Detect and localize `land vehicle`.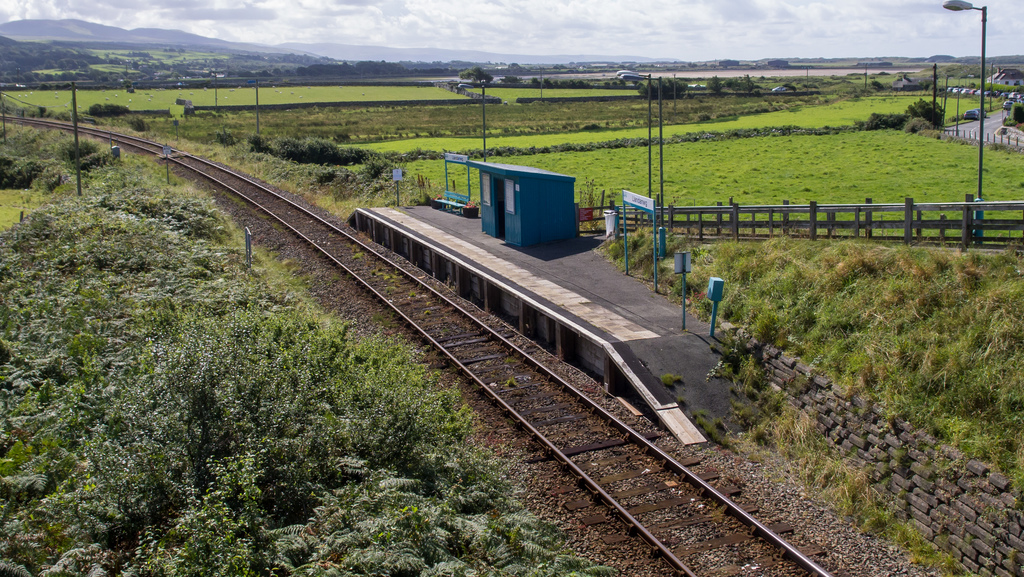
Localized at x1=1007 y1=88 x2=1020 y2=99.
